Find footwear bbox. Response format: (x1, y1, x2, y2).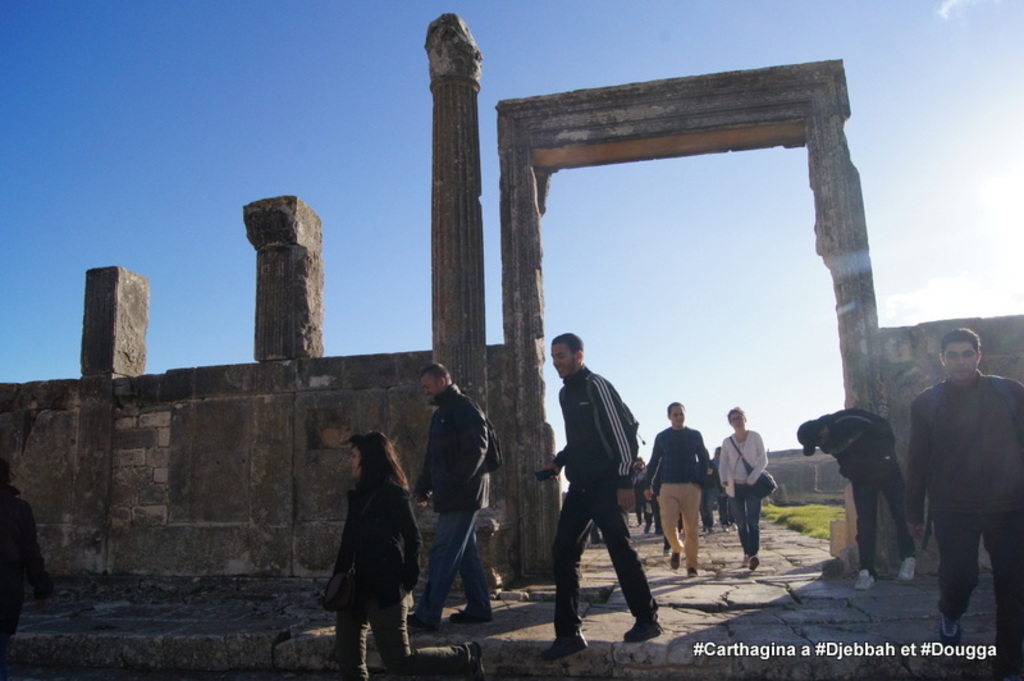
(854, 567, 879, 591).
